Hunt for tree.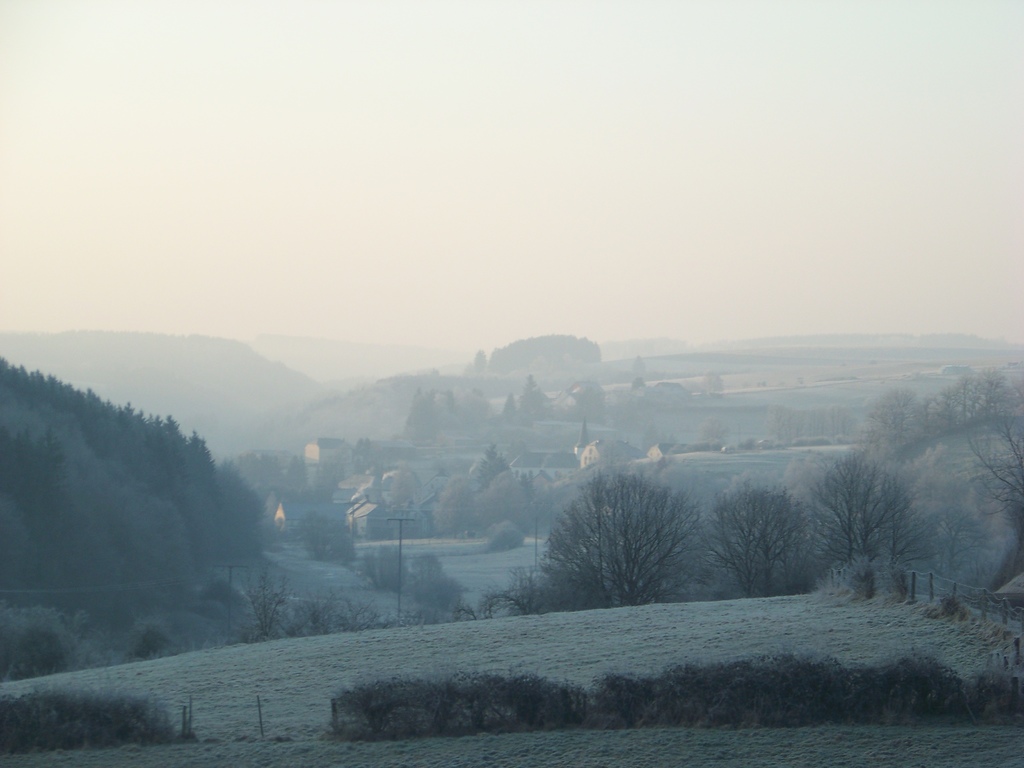
Hunted down at bbox(354, 547, 422, 598).
